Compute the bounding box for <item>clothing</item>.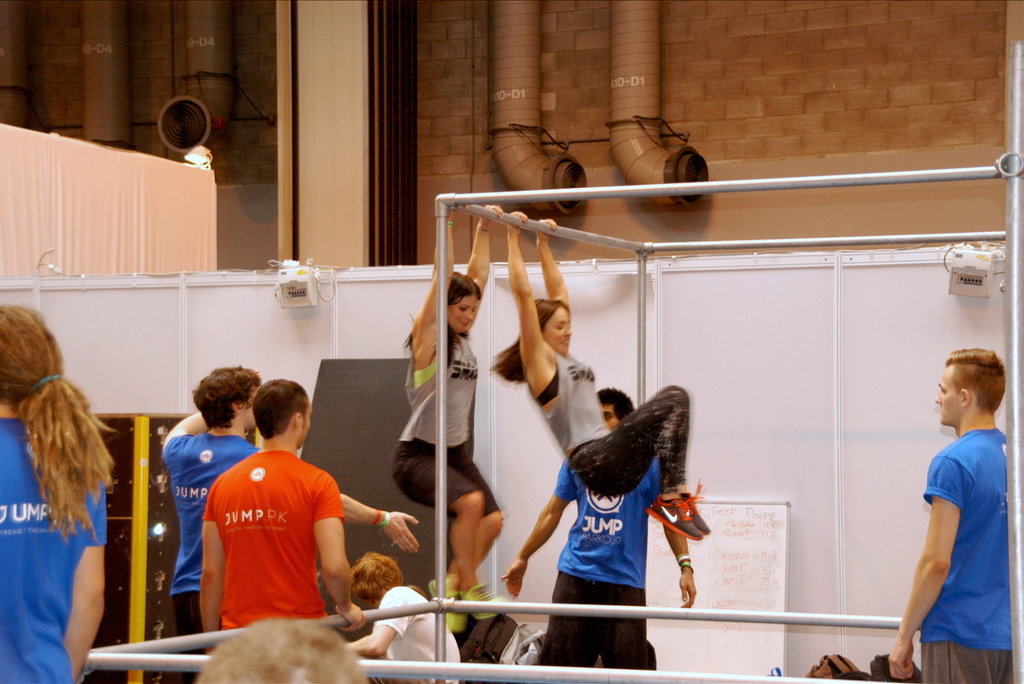
[156, 429, 270, 678].
